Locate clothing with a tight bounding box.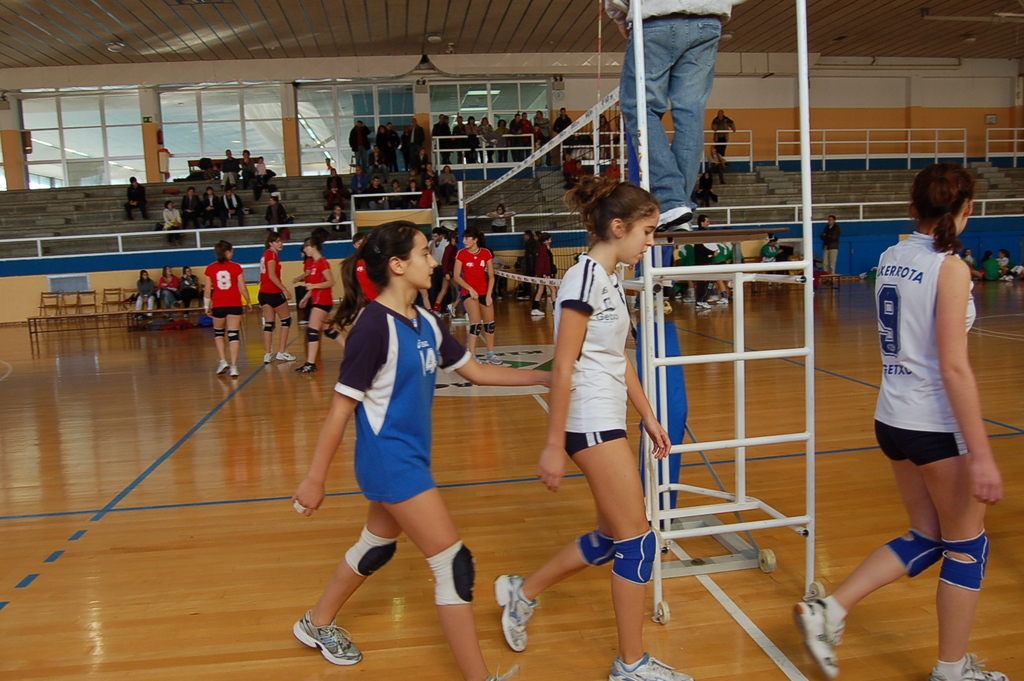
180 275 205 309.
